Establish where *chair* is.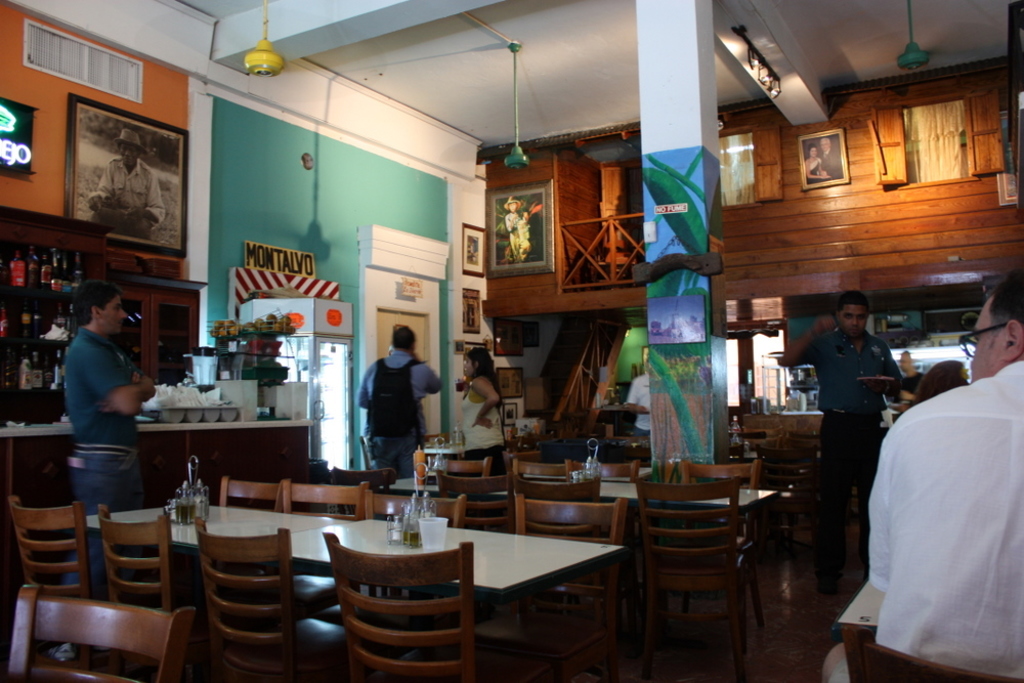
Established at BBox(191, 517, 370, 682).
